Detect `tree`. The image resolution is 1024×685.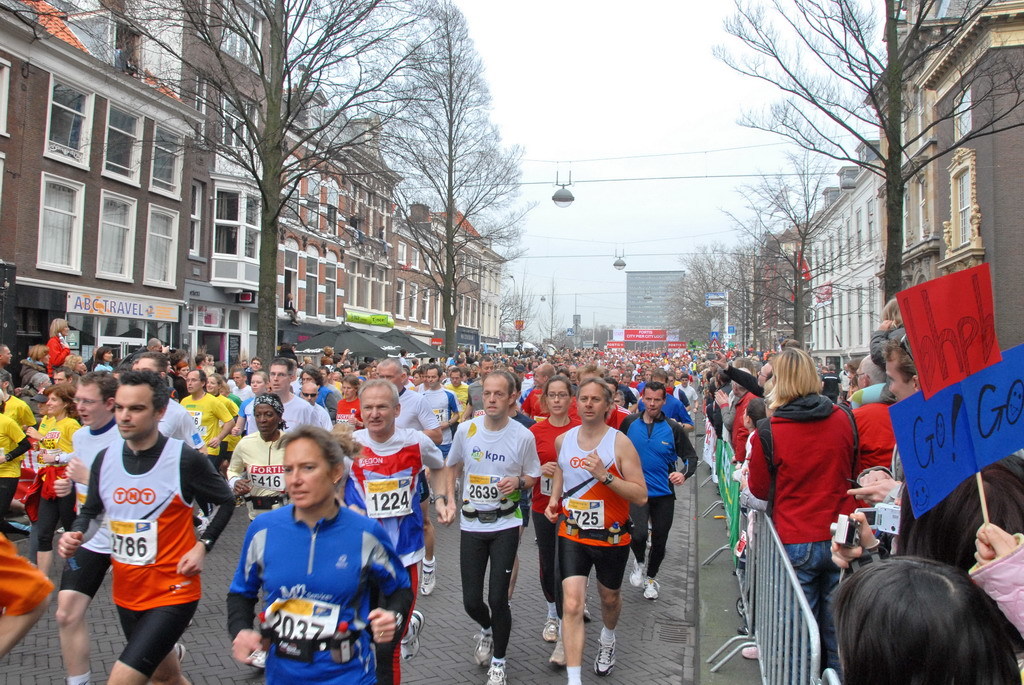
712, 0, 1023, 301.
